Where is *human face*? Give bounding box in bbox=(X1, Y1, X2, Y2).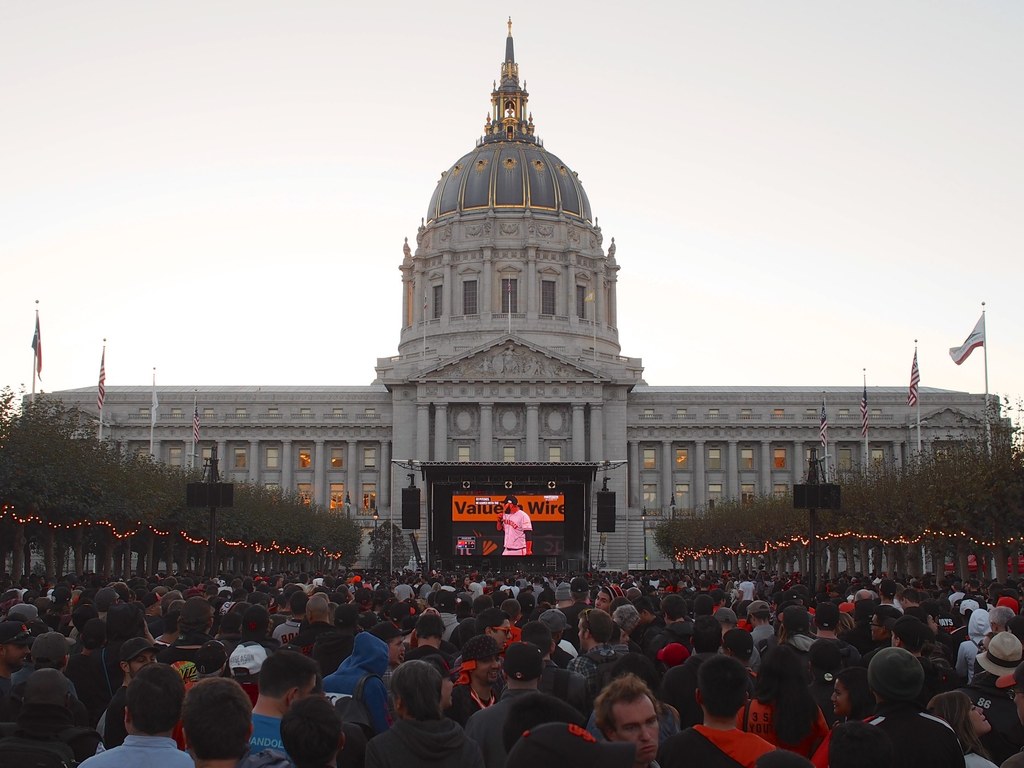
bbox=(131, 651, 157, 676).
